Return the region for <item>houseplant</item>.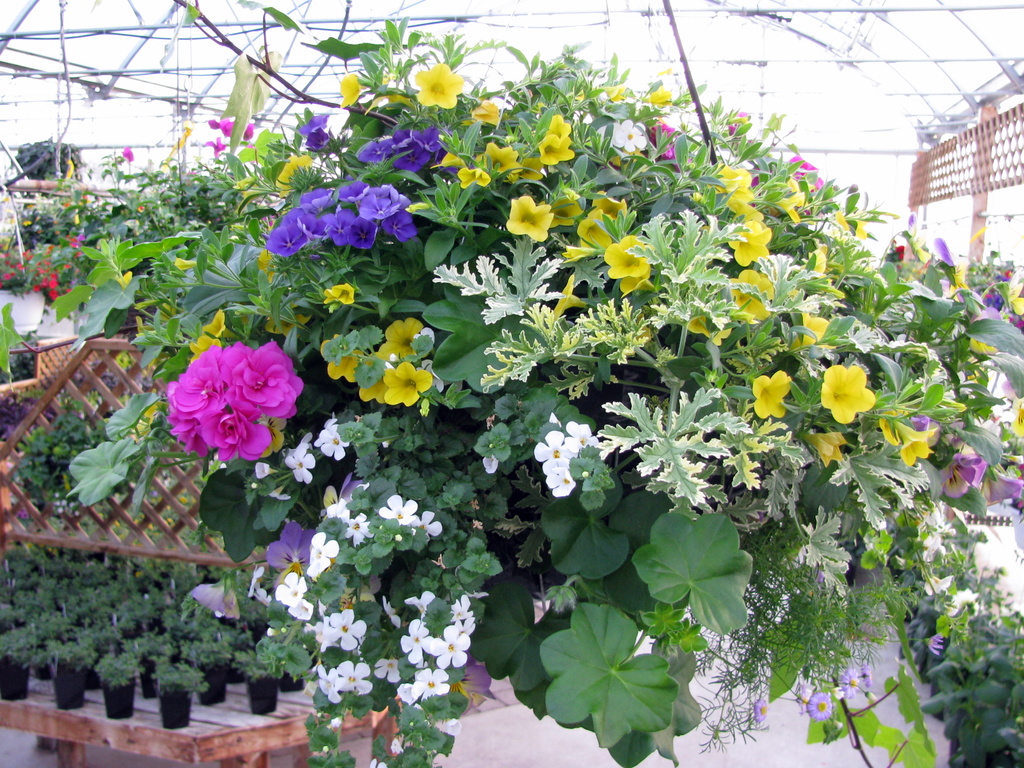
Rect(33, 634, 87, 712).
